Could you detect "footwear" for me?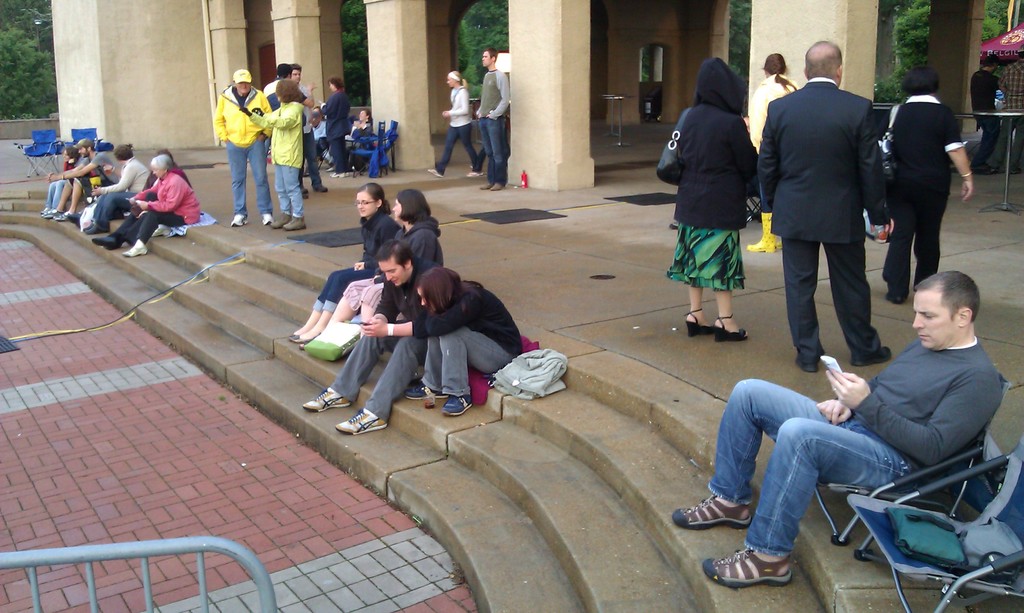
Detection result: bbox=[772, 229, 783, 250].
